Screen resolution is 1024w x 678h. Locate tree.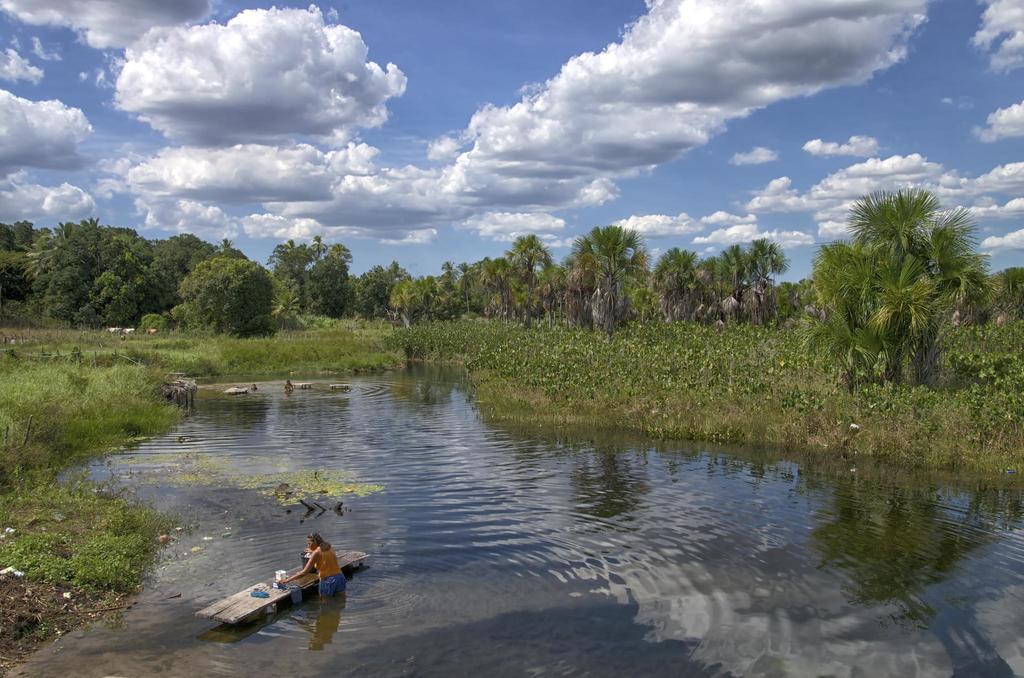
box(695, 260, 719, 328).
